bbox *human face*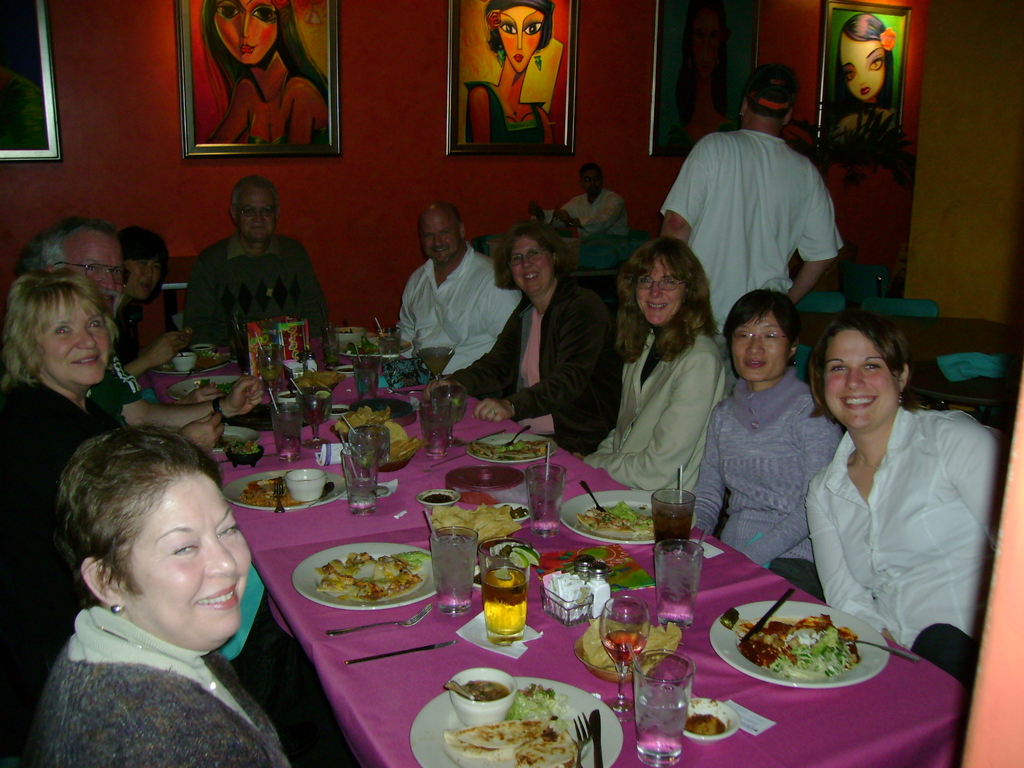
pyautogui.locateOnScreen(42, 304, 112, 385)
